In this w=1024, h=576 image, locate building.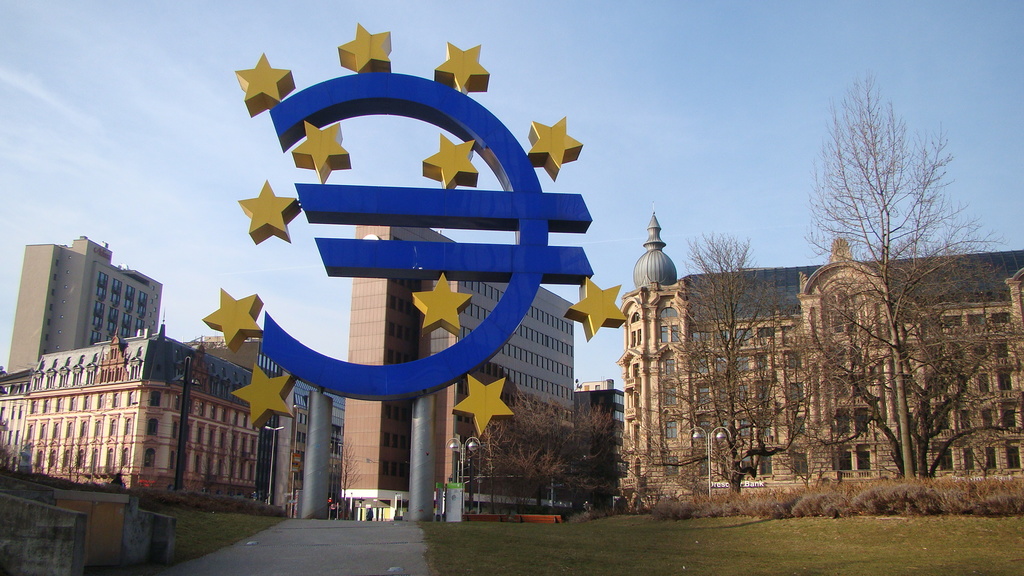
Bounding box: [353,225,577,515].
